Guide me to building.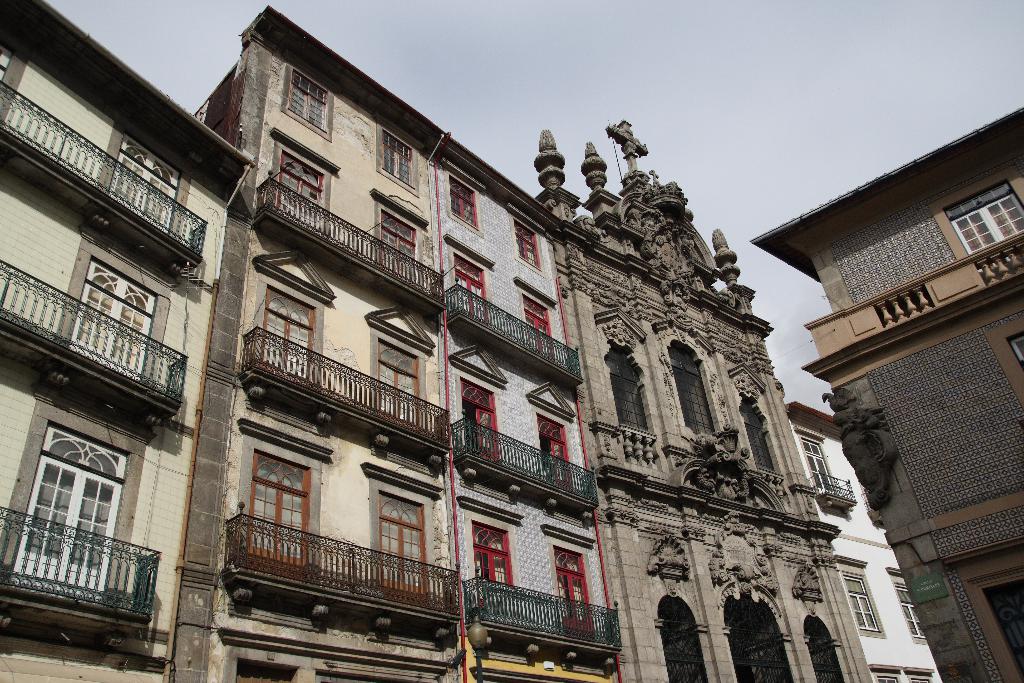
Guidance: left=534, top=121, right=877, bottom=682.
